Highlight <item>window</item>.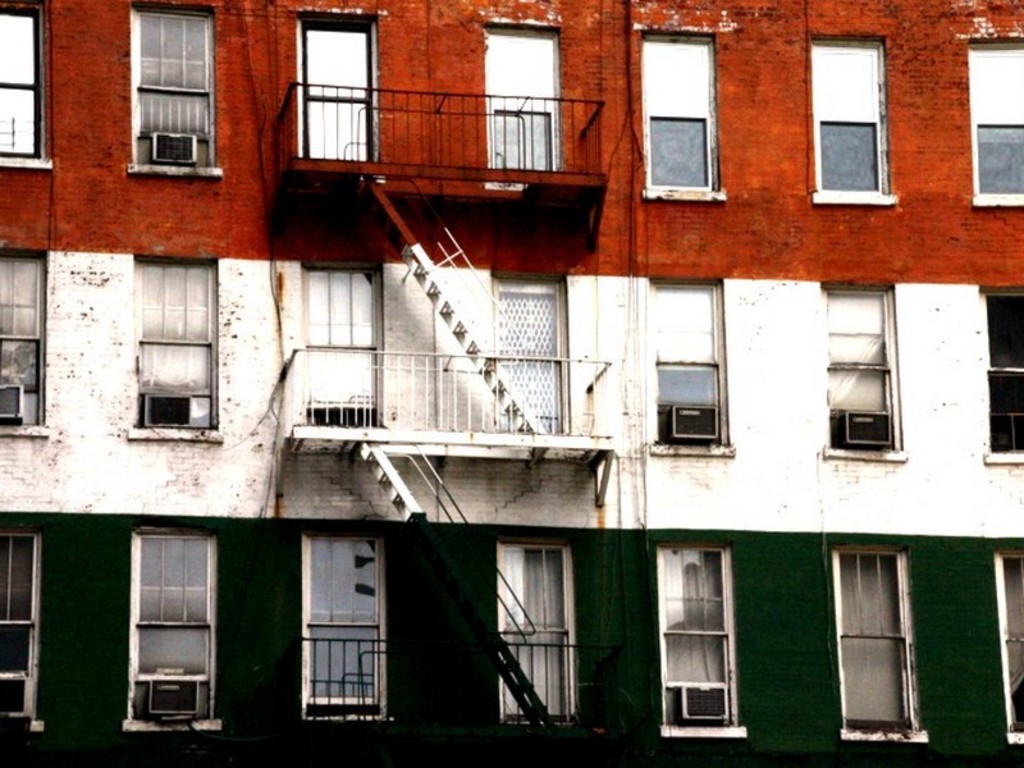
Highlighted region: 119:525:220:731.
